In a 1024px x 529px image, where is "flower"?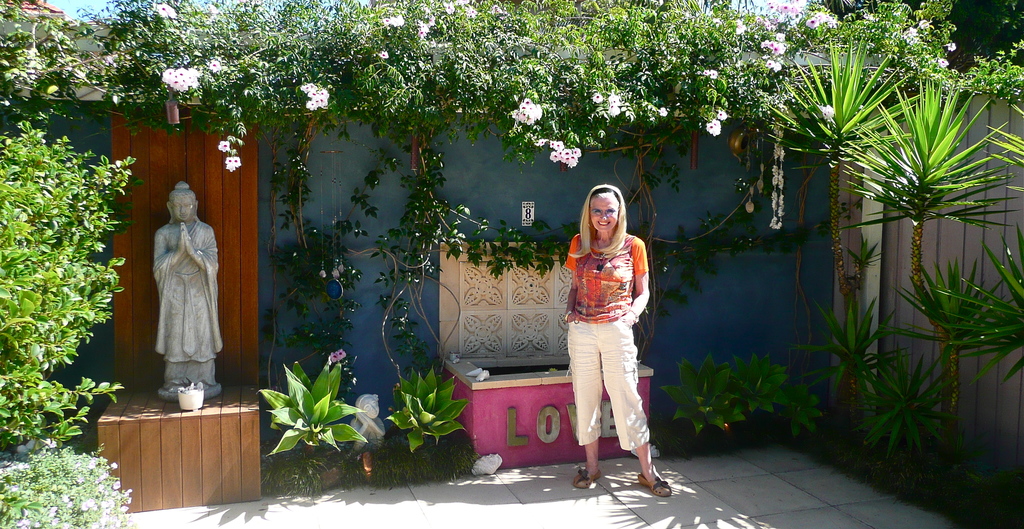
536/135/546/144.
